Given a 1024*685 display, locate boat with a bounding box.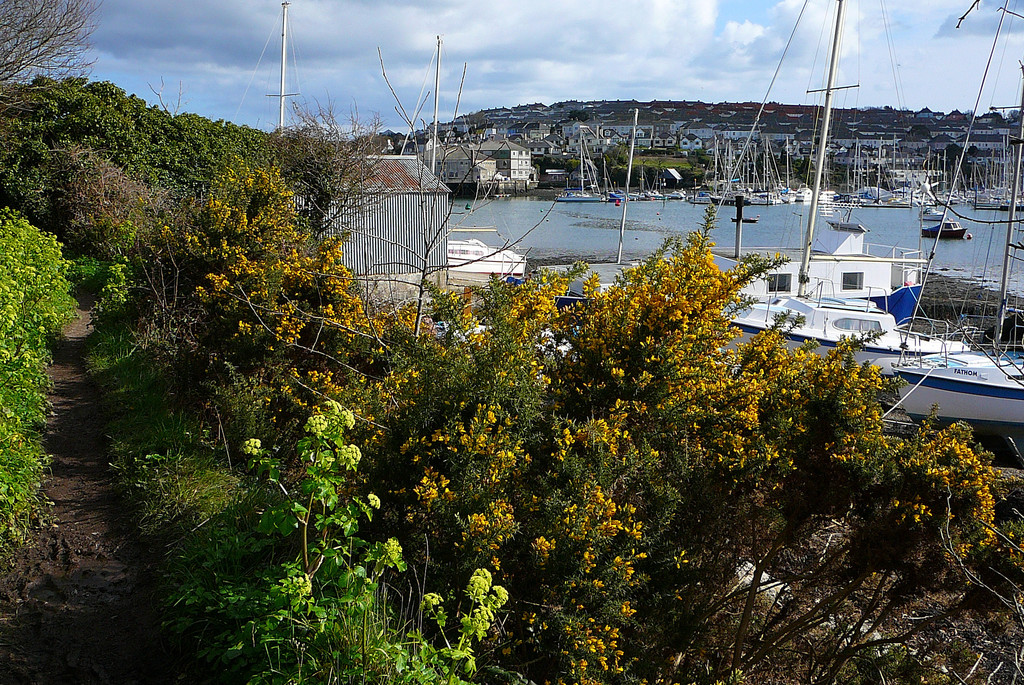
Located: [920, 203, 968, 238].
